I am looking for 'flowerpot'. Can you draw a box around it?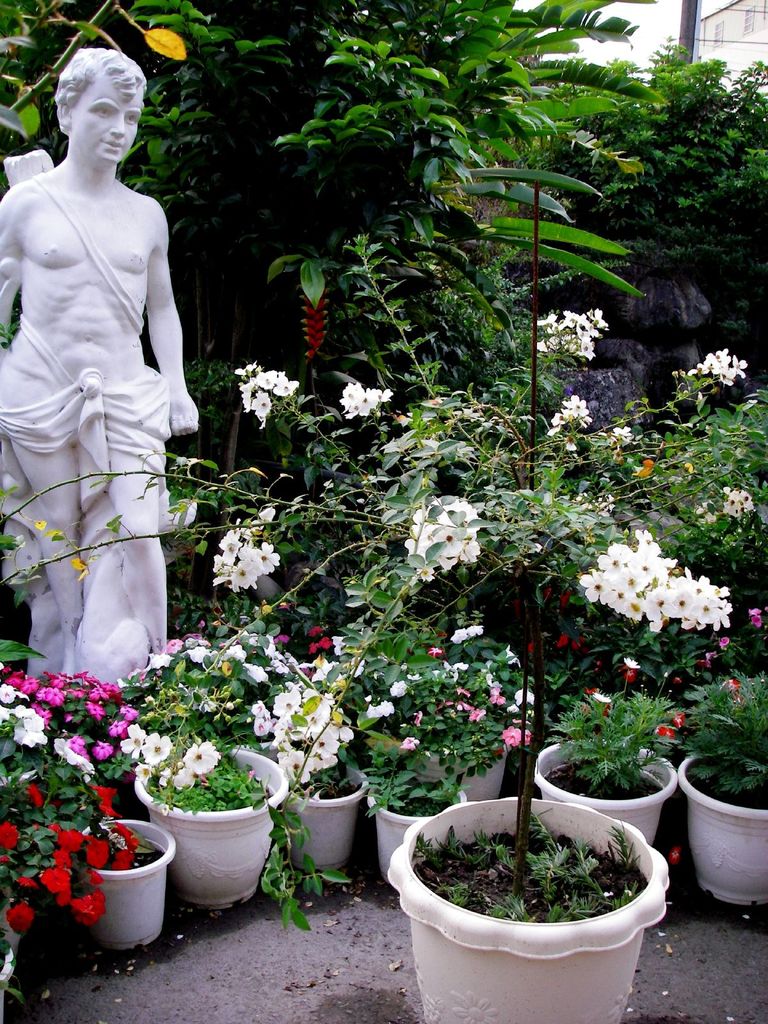
Sure, the bounding box is [left=369, top=784, right=467, bottom=898].
